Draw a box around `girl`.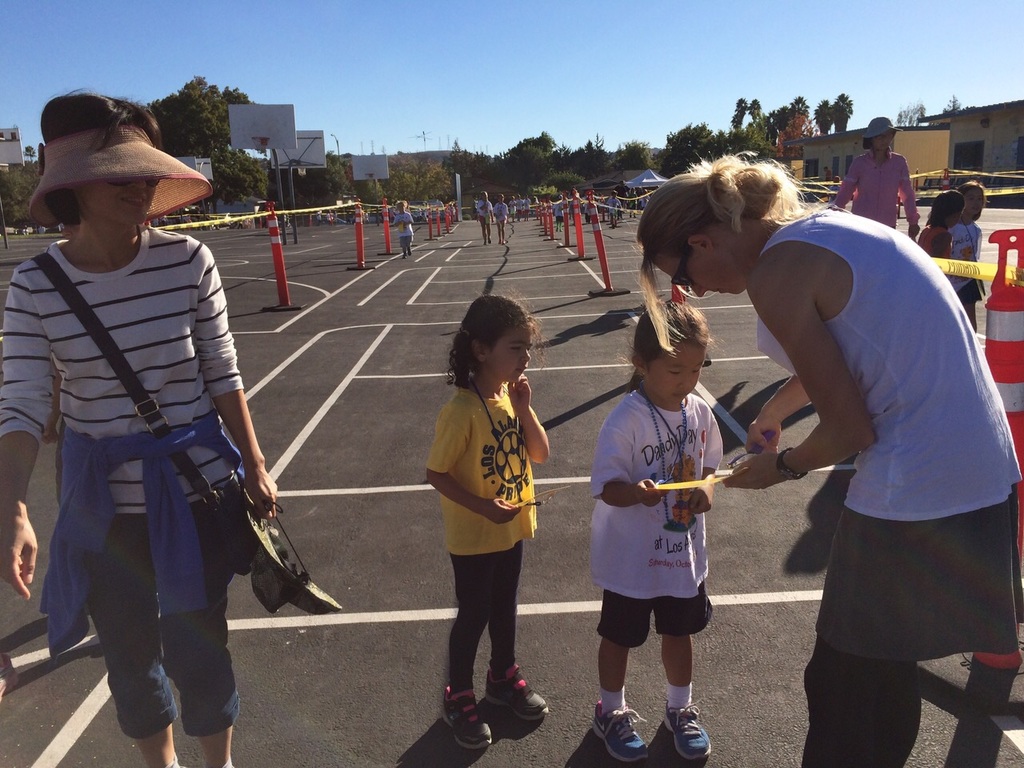
bbox=[958, 182, 986, 328].
